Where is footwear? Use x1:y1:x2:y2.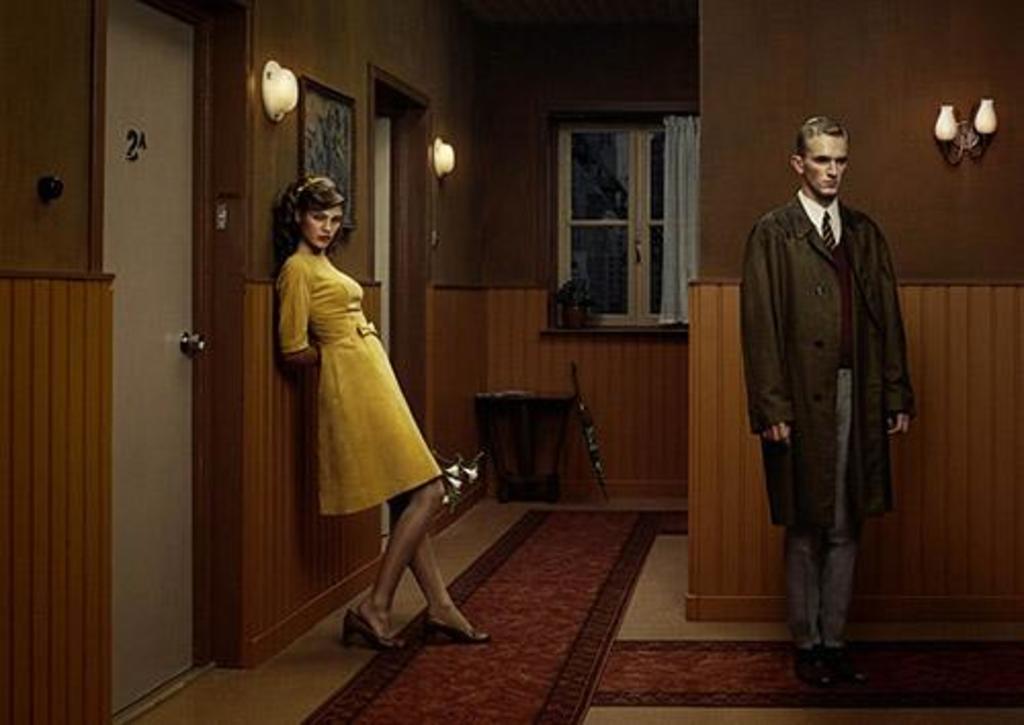
344:606:410:649.
